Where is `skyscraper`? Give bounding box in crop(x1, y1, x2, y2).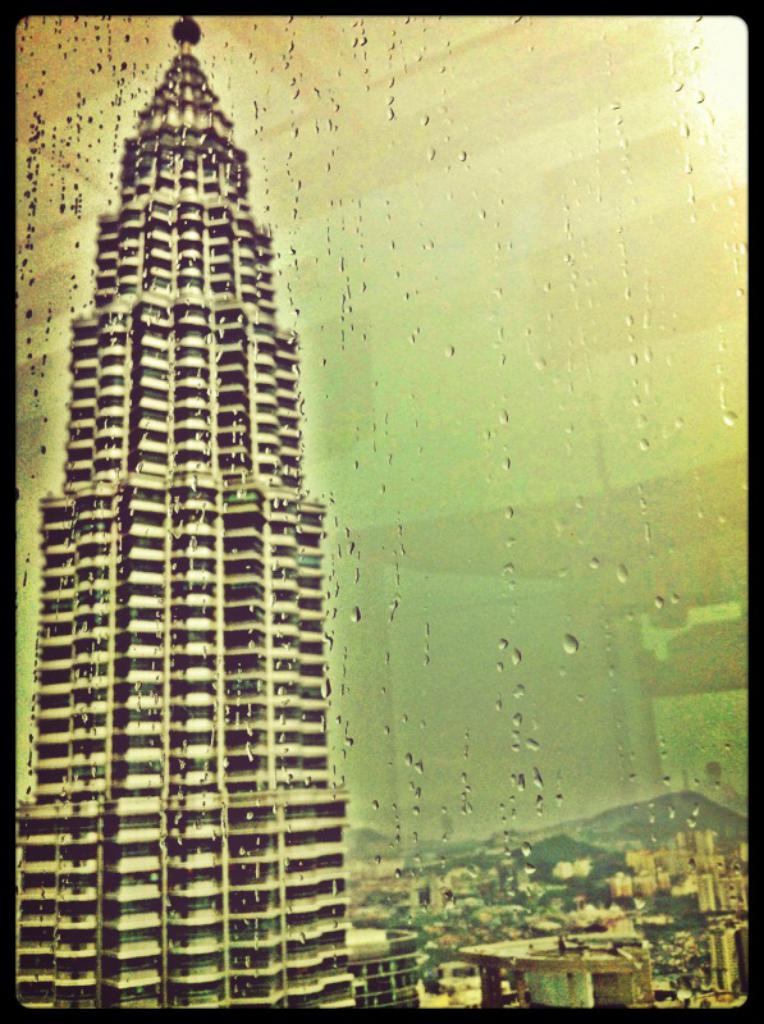
crop(29, 23, 370, 1002).
